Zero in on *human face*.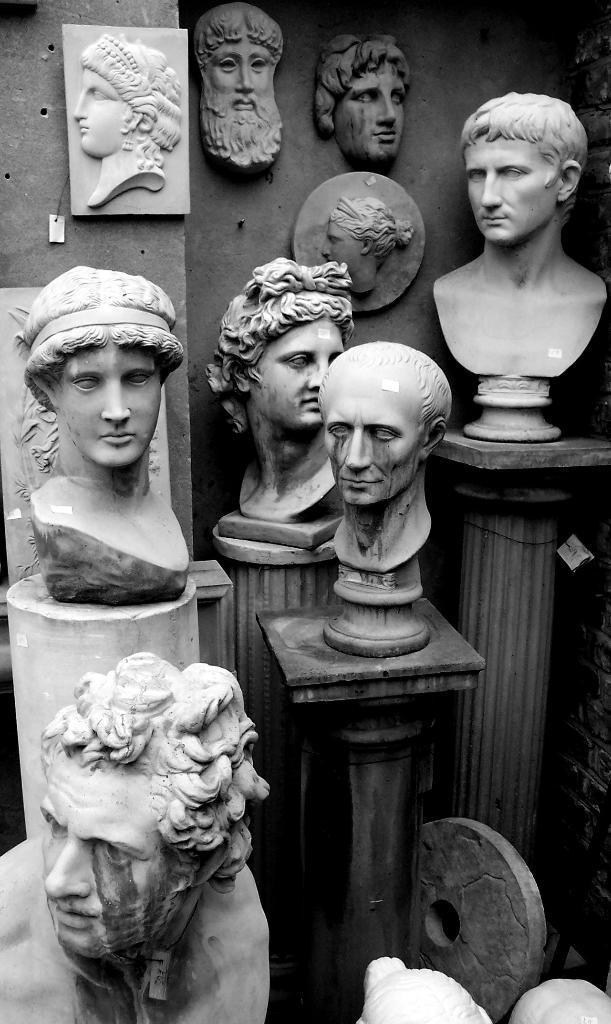
Zeroed in: [left=71, top=71, right=131, bottom=150].
